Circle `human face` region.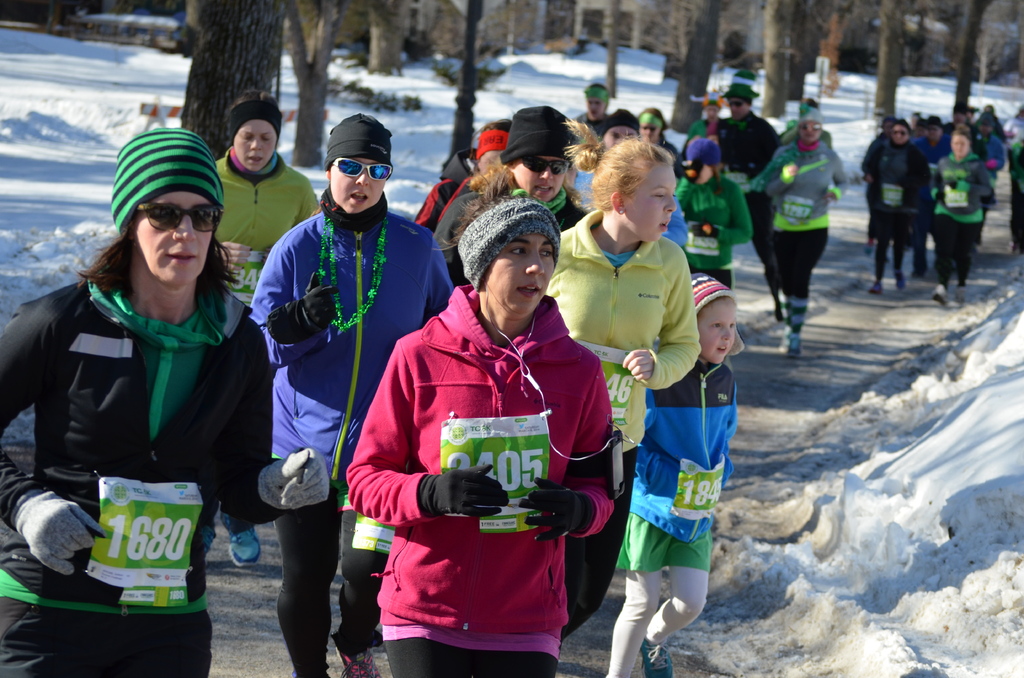
Region: Rect(602, 129, 639, 149).
